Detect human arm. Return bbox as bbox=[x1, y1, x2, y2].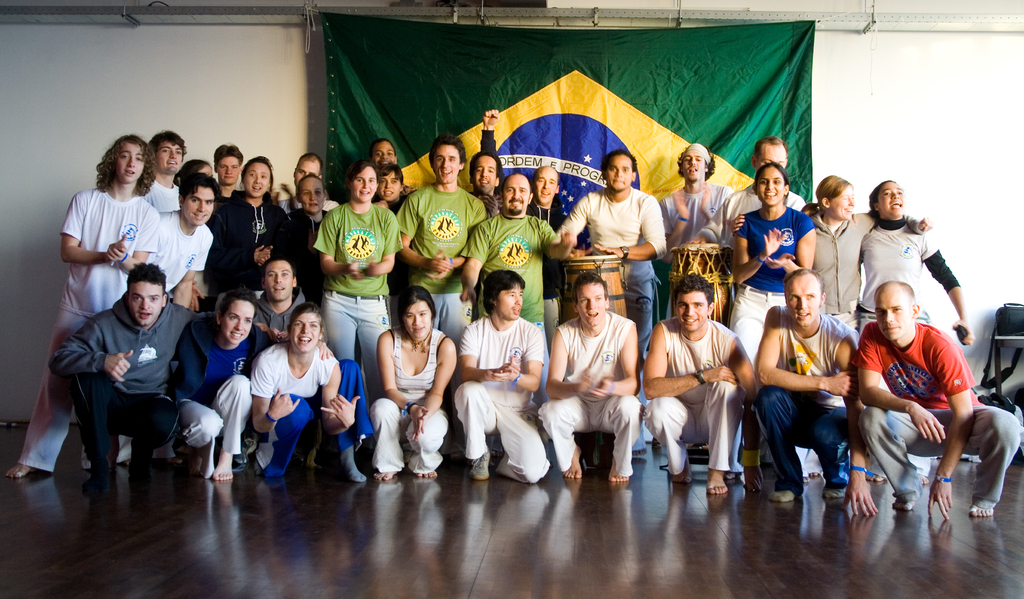
bbox=[55, 190, 134, 267].
